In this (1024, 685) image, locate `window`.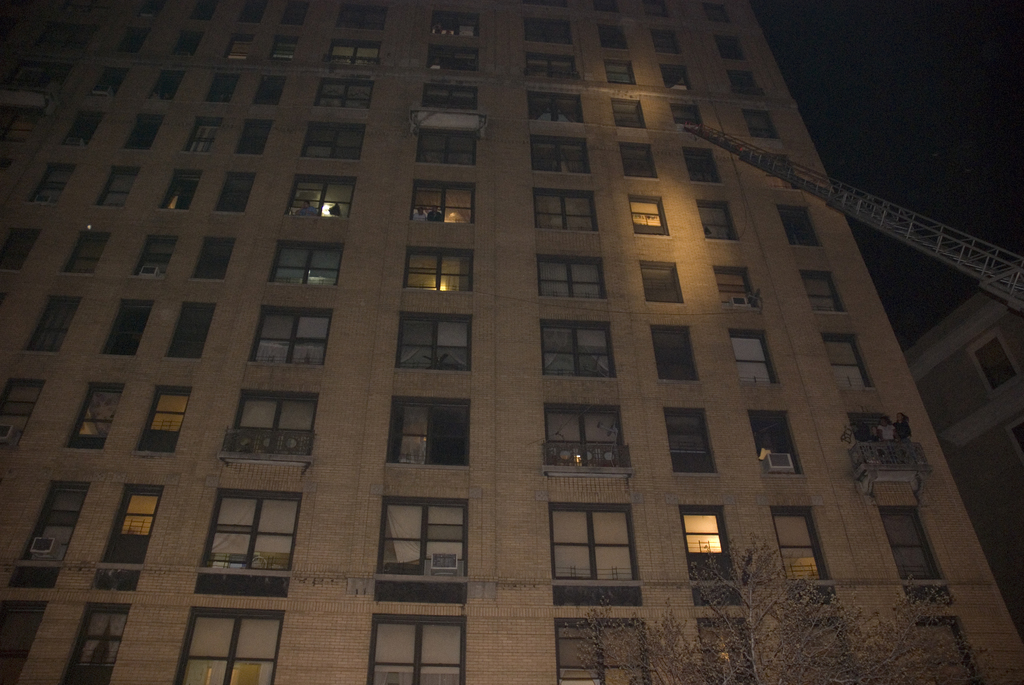
Bounding box: [x1=319, y1=66, x2=371, y2=107].
